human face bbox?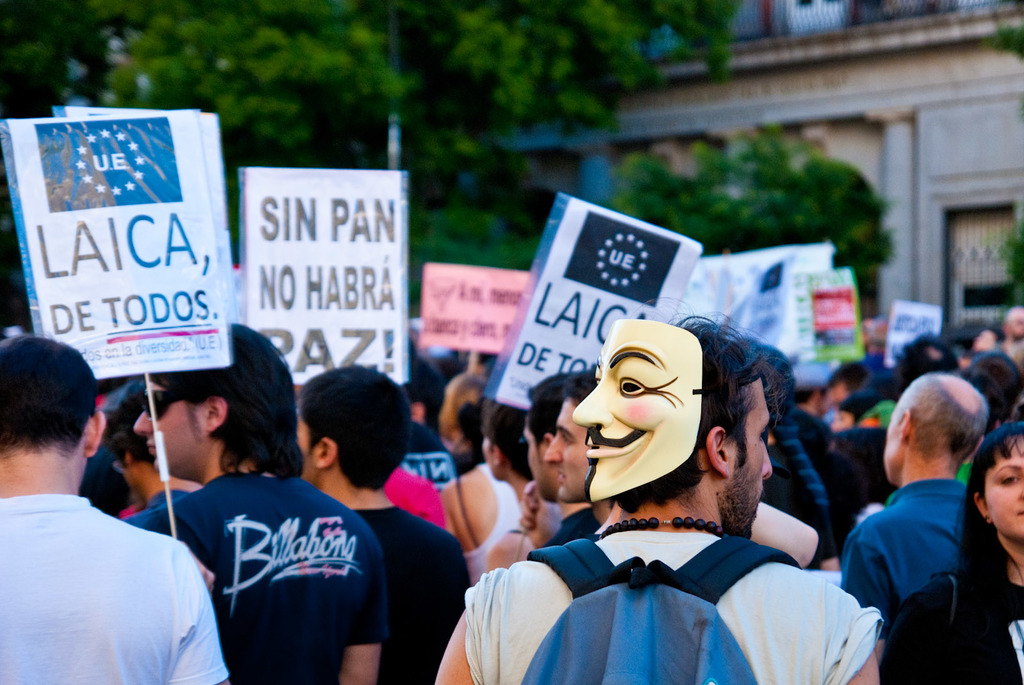
<box>728,374,775,538</box>
